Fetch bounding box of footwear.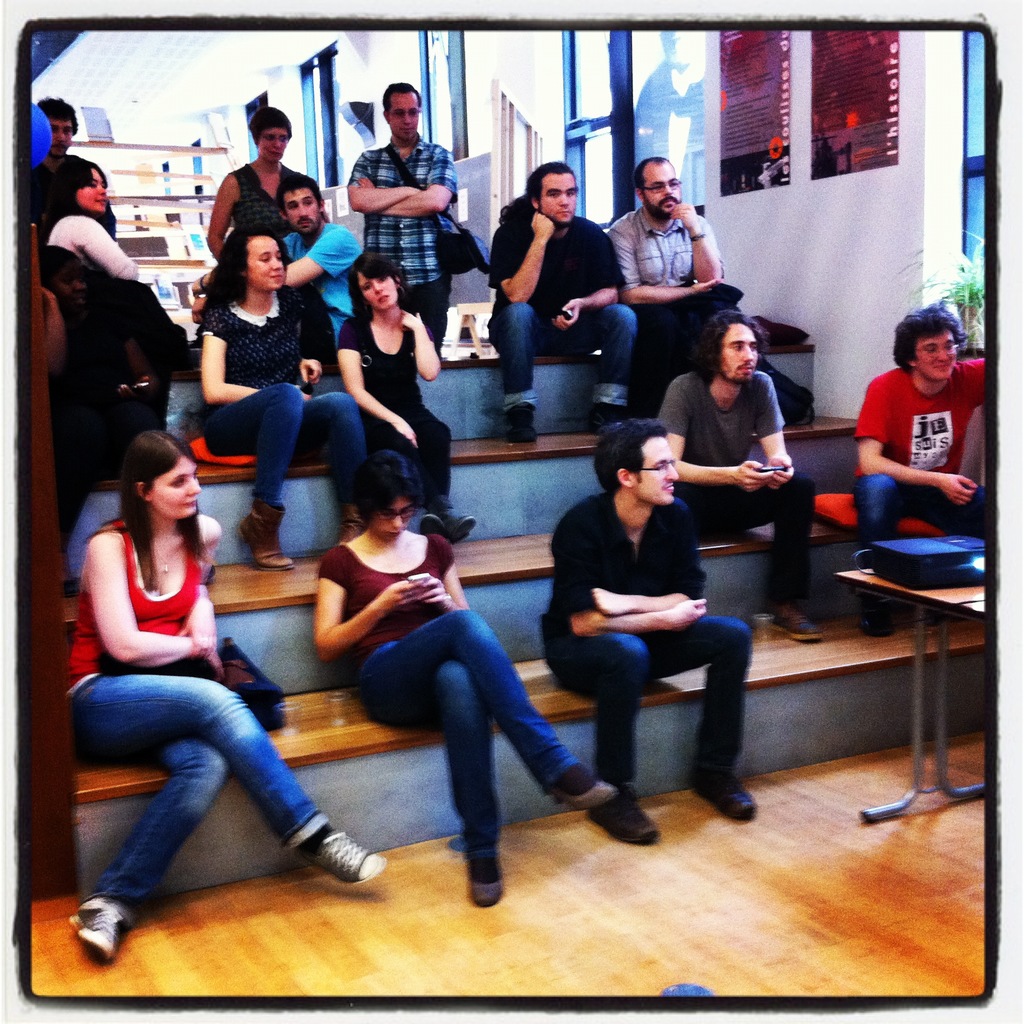
Bbox: {"left": 764, "top": 595, "right": 827, "bottom": 644}.
